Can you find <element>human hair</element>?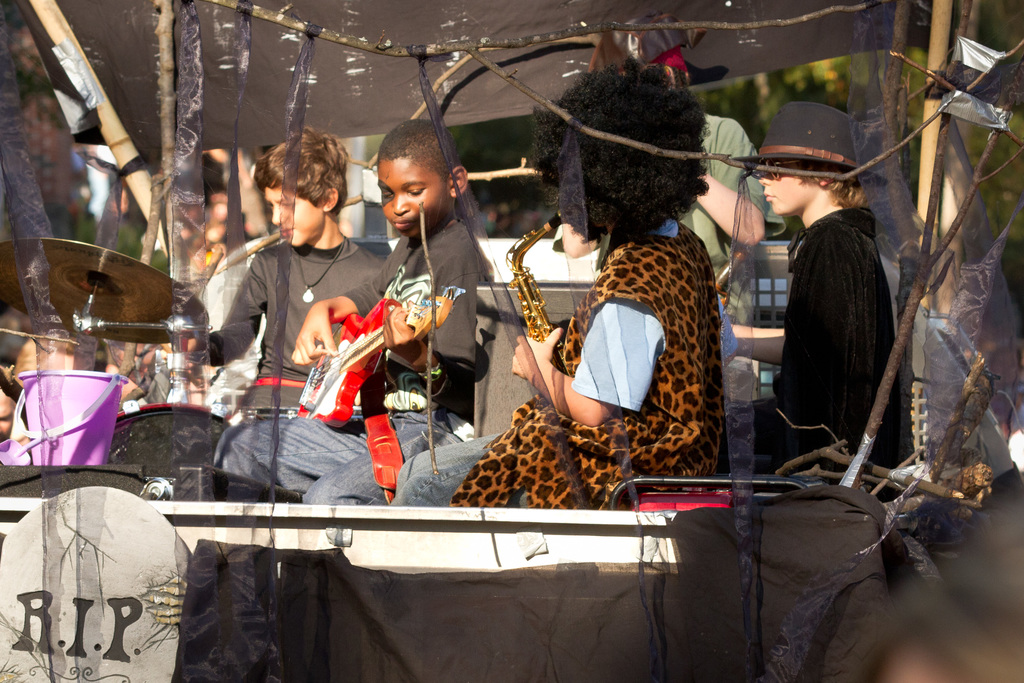
Yes, bounding box: <region>540, 60, 738, 249</region>.
